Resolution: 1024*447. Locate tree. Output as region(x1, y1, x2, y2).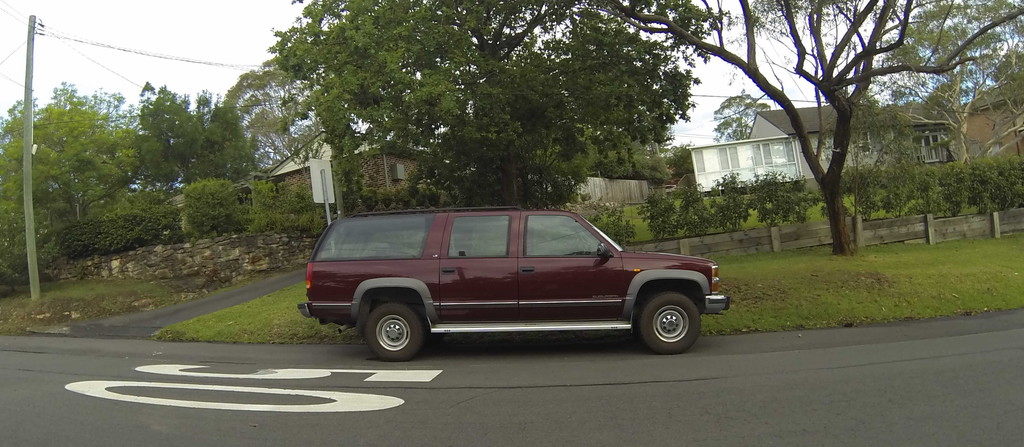
region(620, 0, 1023, 252).
